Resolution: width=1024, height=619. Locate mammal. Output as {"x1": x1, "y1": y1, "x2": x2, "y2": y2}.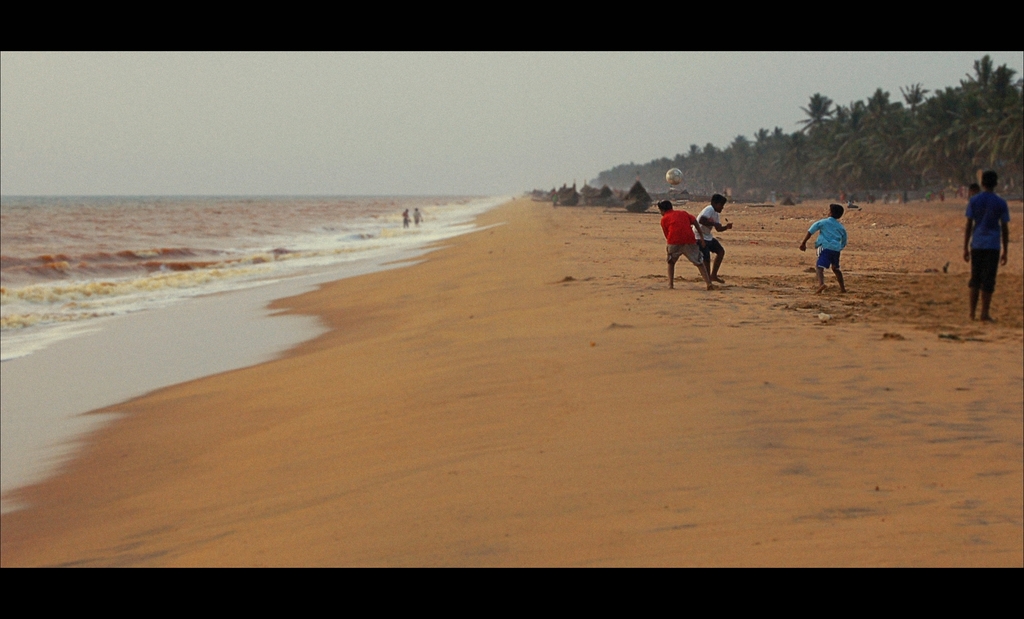
{"x1": 801, "y1": 204, "x2": 845, "y2": 298}.
